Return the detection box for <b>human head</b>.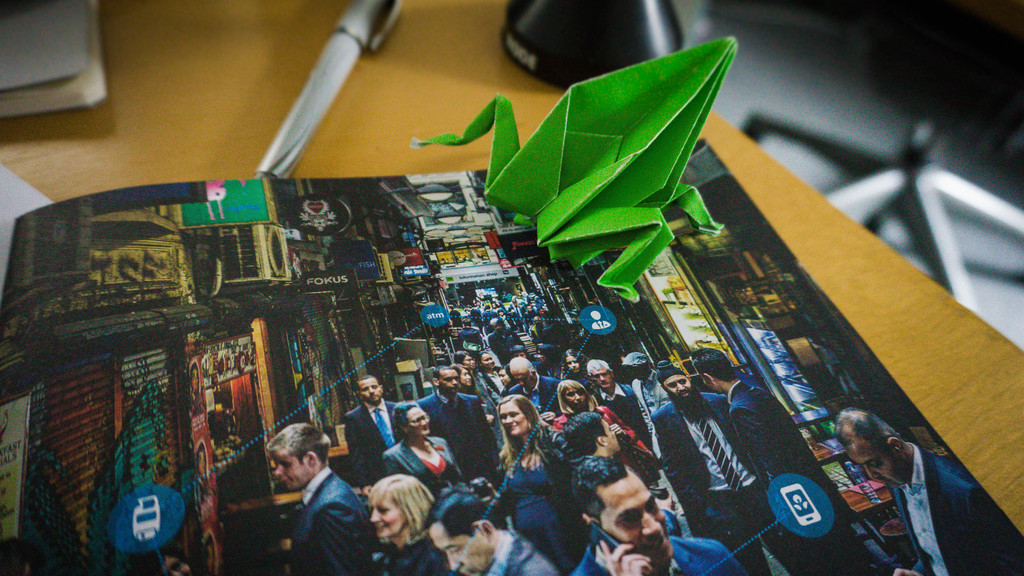
bbox(483, 352, 497, 371).
